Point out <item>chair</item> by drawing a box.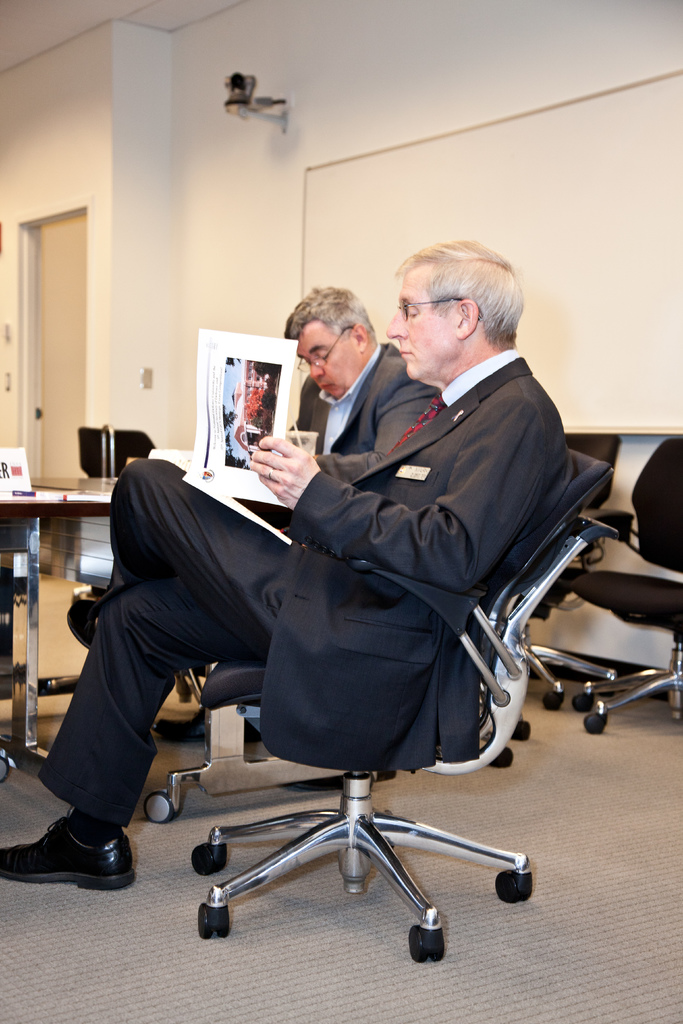
x1=501 y1=435 x2=620 y2=704.
